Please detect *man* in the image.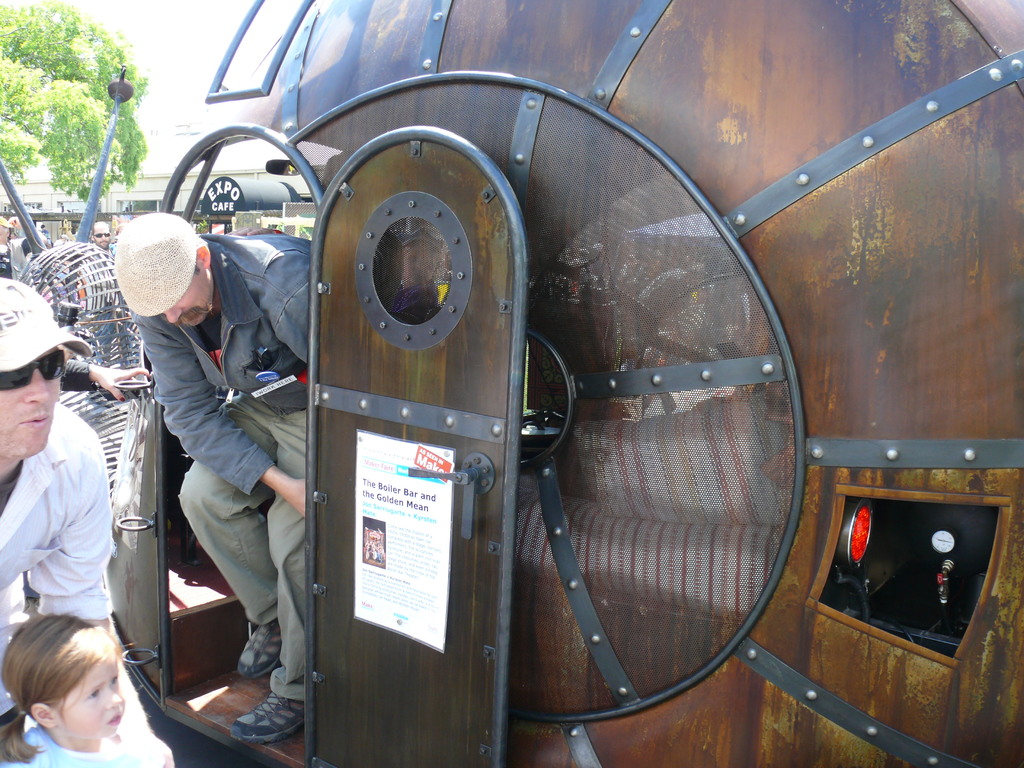
box(90, 216, 120, 282).
